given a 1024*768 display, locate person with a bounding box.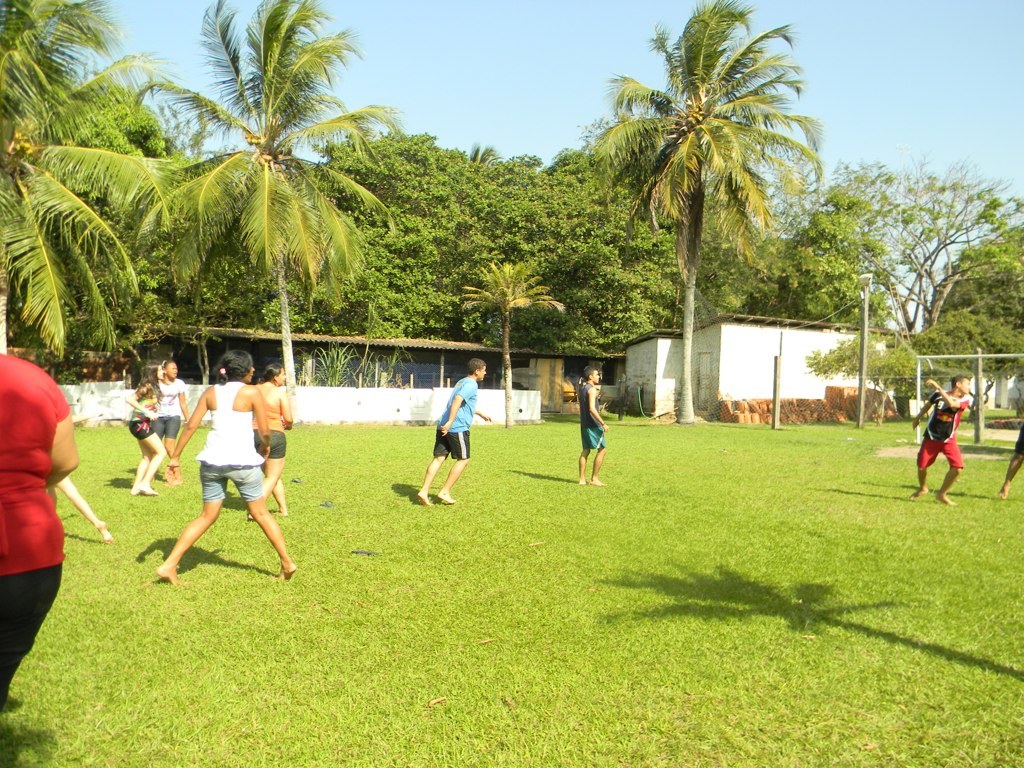
Located: BBox(0, 352, 79, 709).
